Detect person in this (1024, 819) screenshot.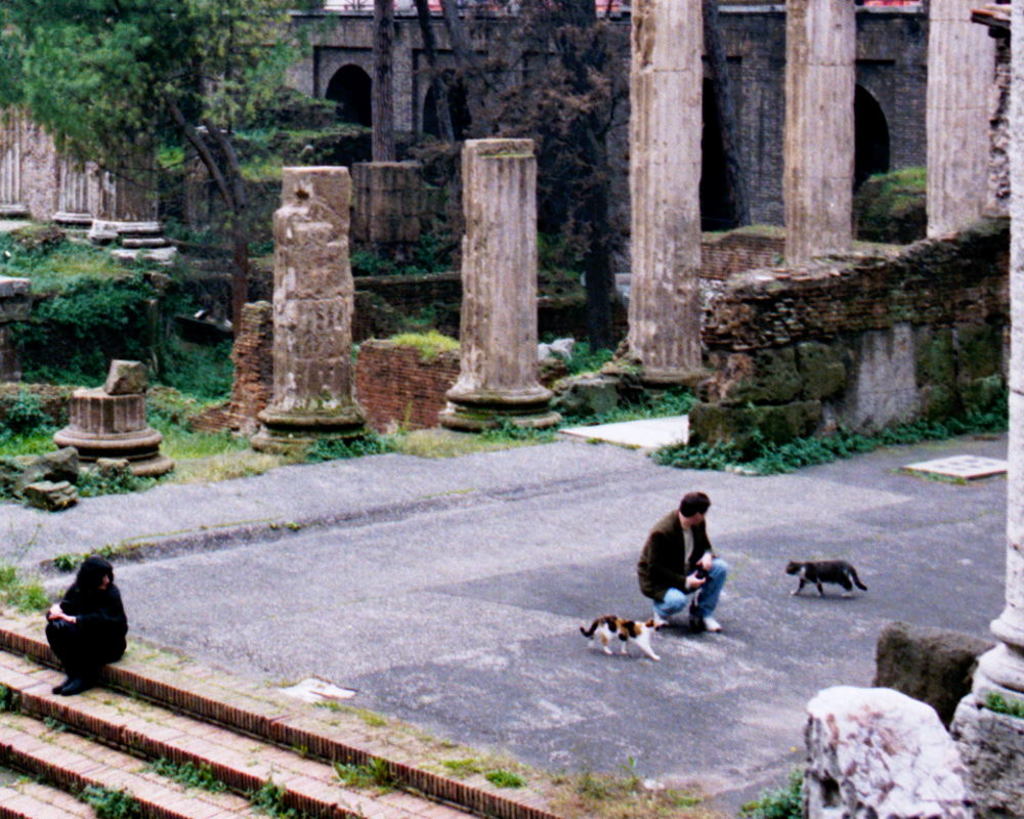
Detection: <bbox>48, 563, 124, 704</bbox>.
